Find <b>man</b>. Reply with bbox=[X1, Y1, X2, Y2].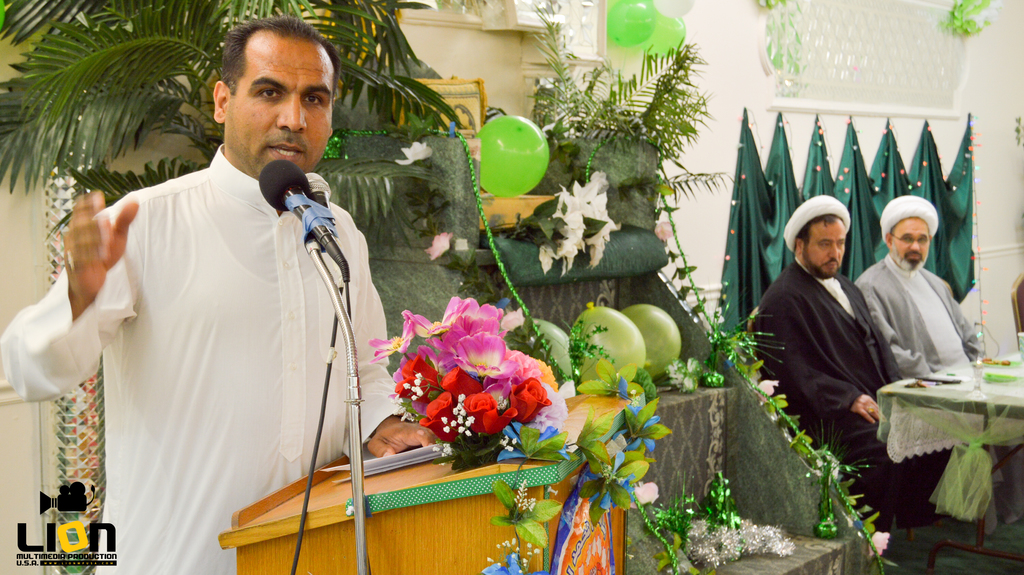
bbox=[845, 213, 990, 403].
